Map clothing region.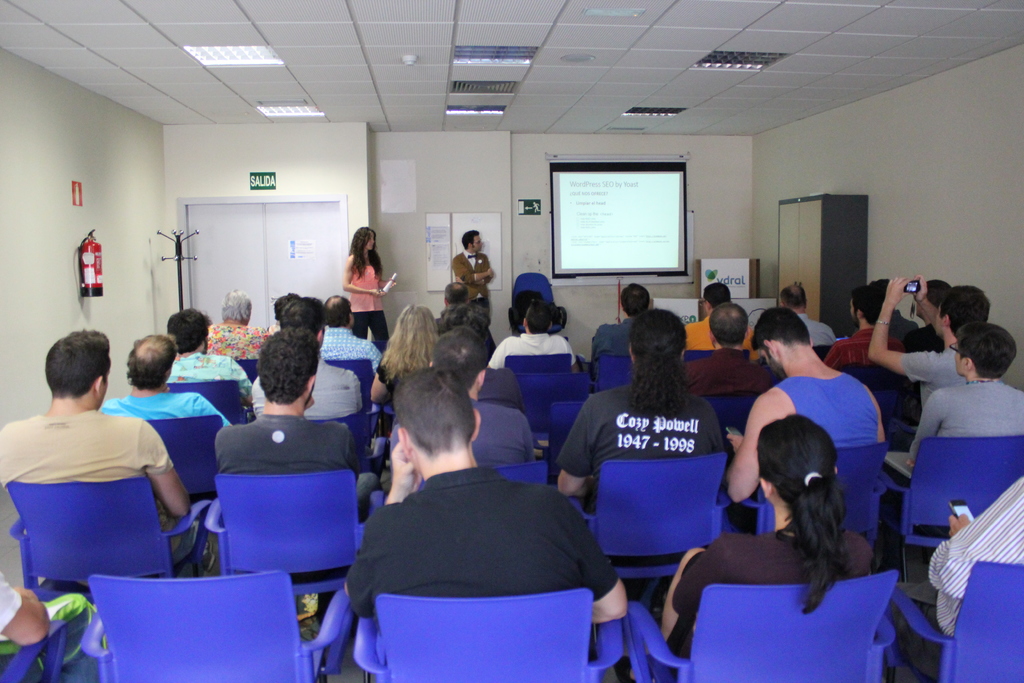
Mapped to (x1=0, y1=391, x2=180, y2=609).
